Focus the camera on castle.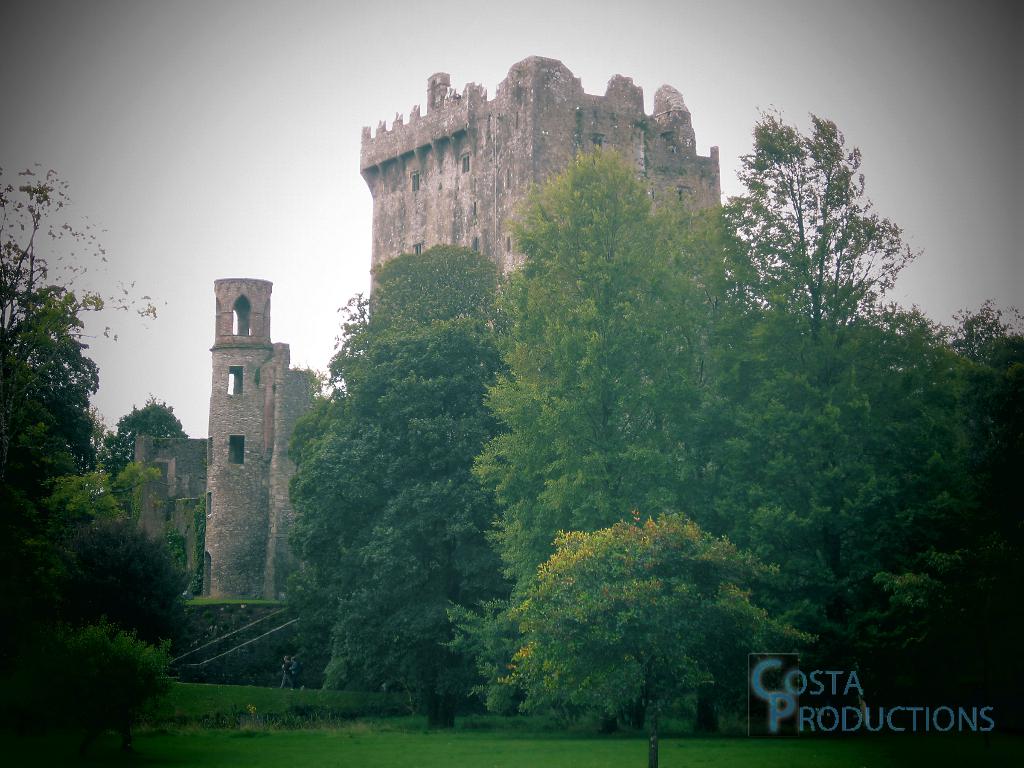
Focus region: 118 57 723 614.
